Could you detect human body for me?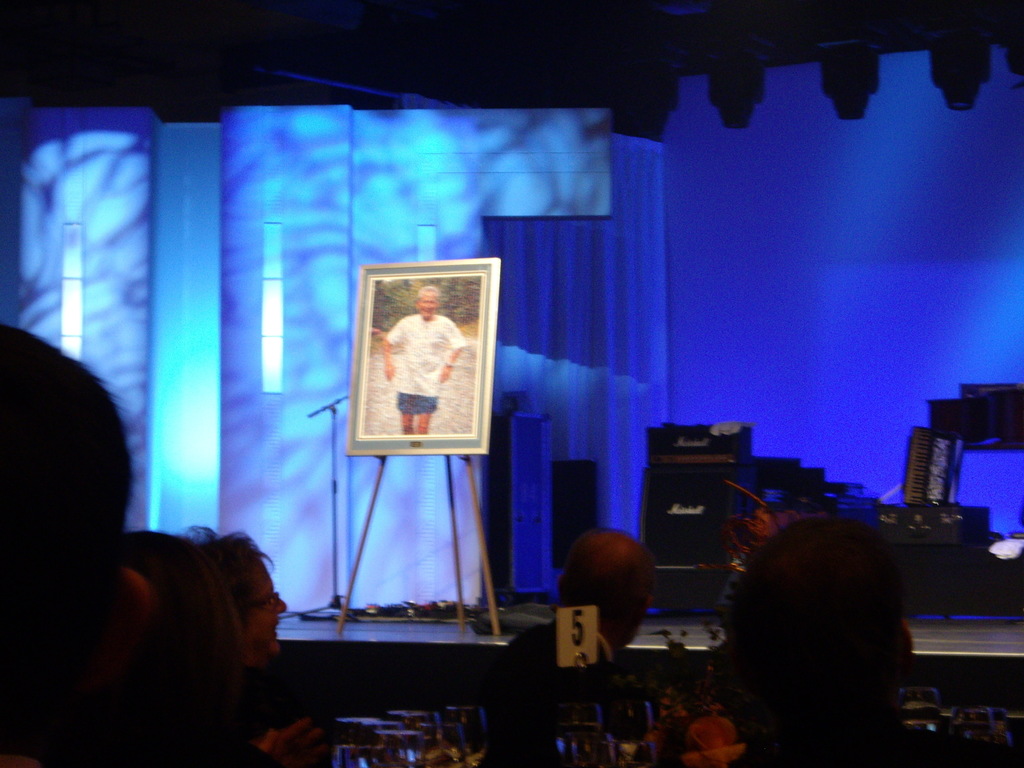
Detection result: {"x1": 484, "y1": 620, "x2": 644, "y2": 767}.
